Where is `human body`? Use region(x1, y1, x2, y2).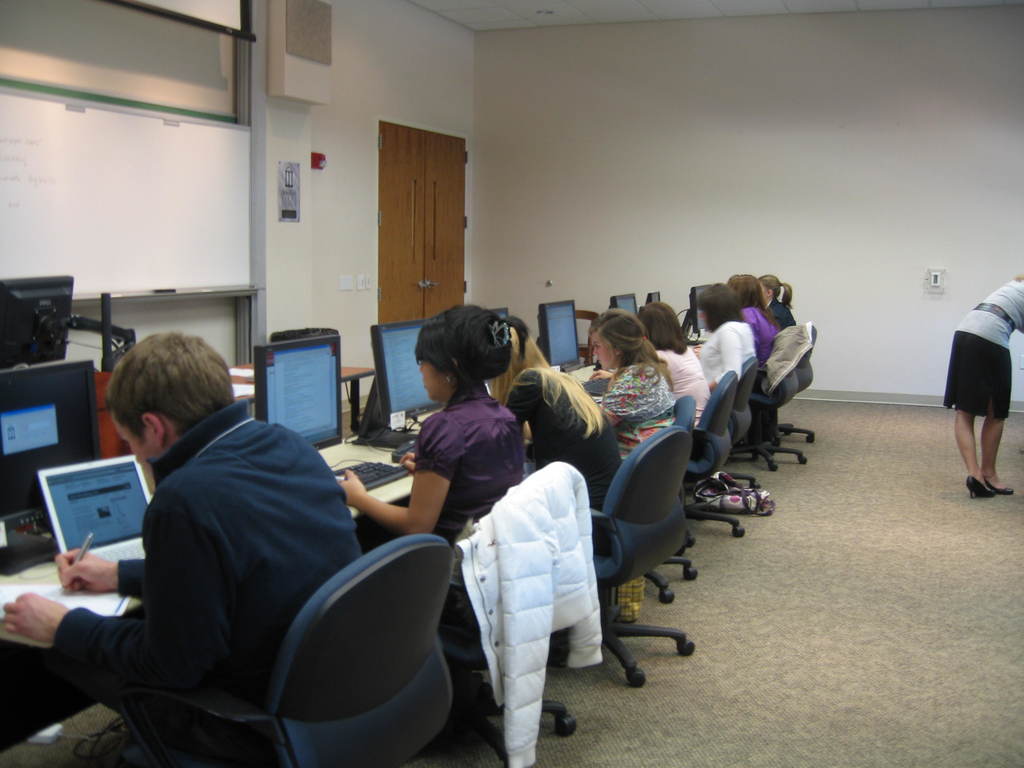
region(765, 278, 787, 321).
